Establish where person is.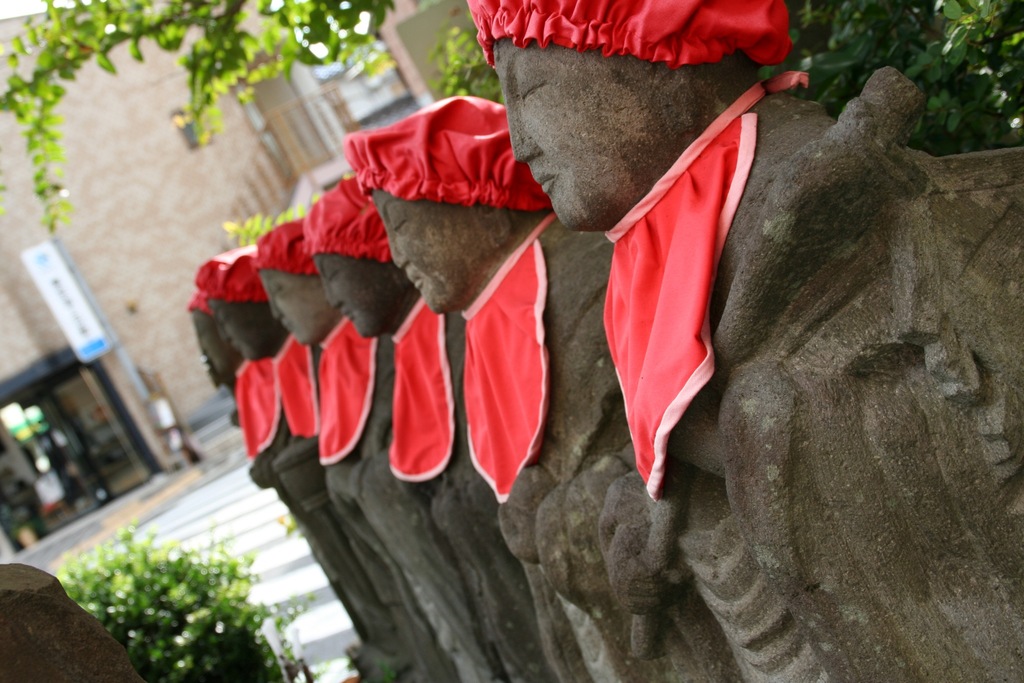
Established at [left=191, top=247, right=467, bottom=682].
